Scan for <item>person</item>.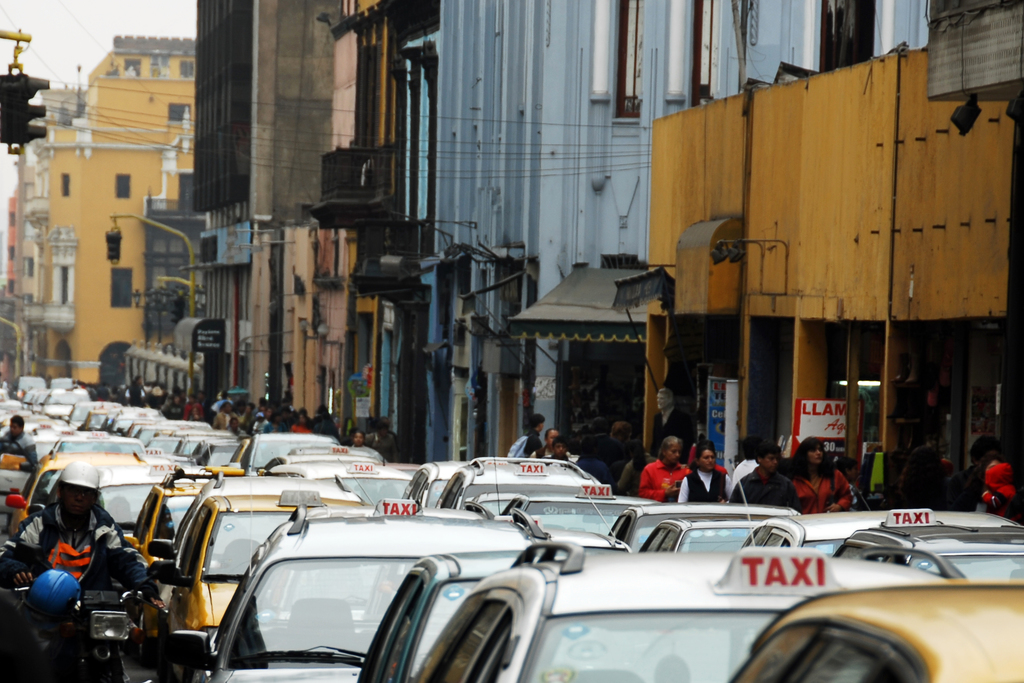
Scan result: <bbox>4, 465, 161, 593</bbox>.
